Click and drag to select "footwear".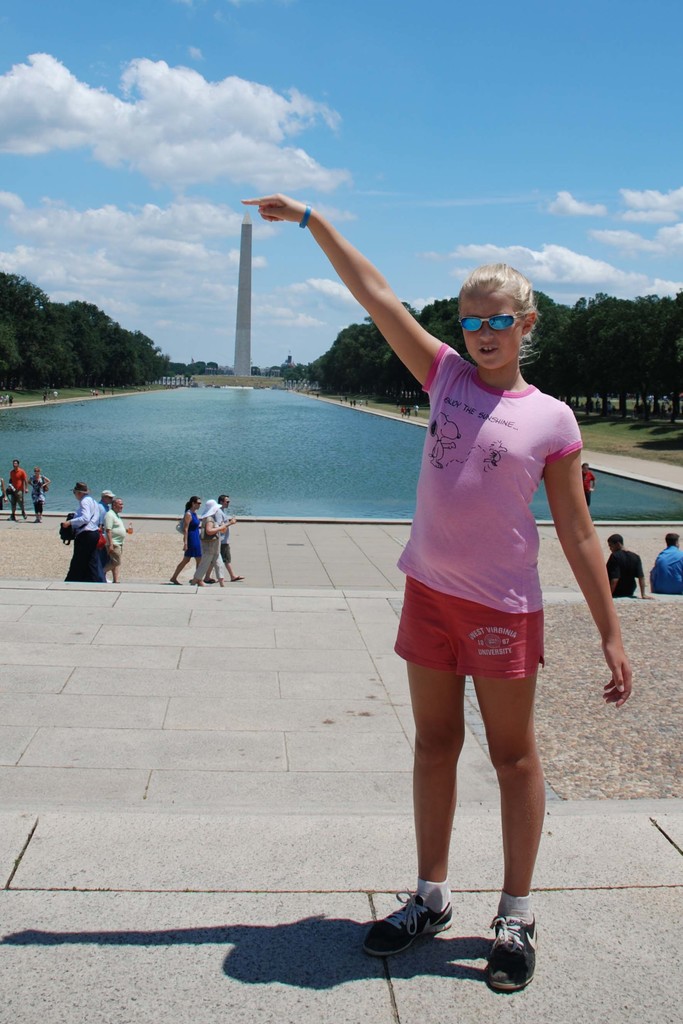
Selection: bbox(167, 575, 181, 584).
